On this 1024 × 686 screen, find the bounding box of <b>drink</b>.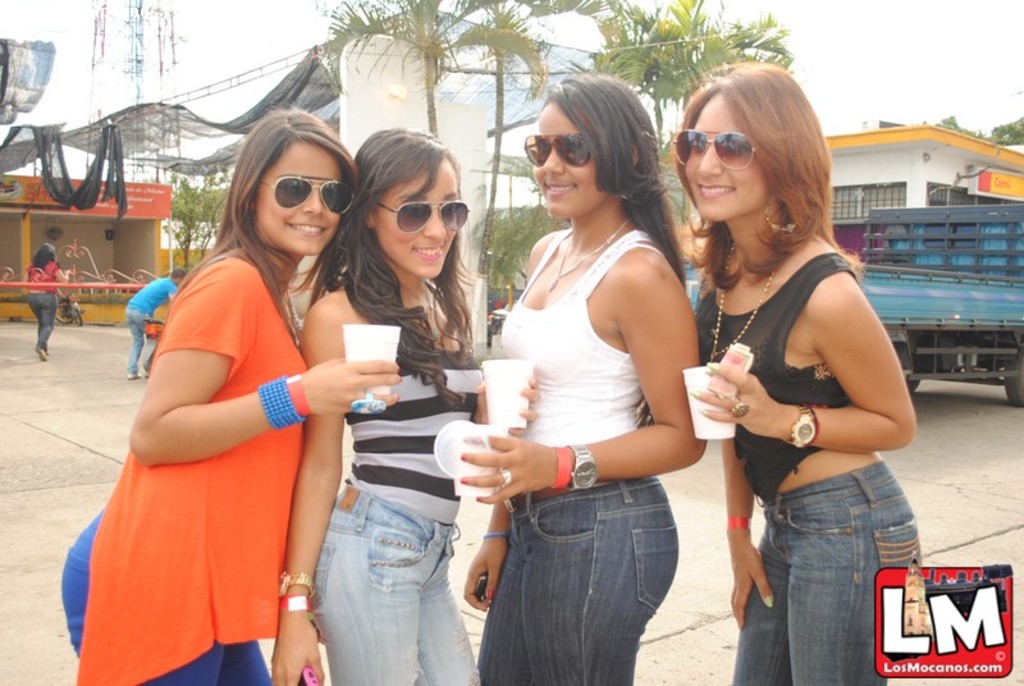
Bounding box: box(475, 360, 538, 429).
